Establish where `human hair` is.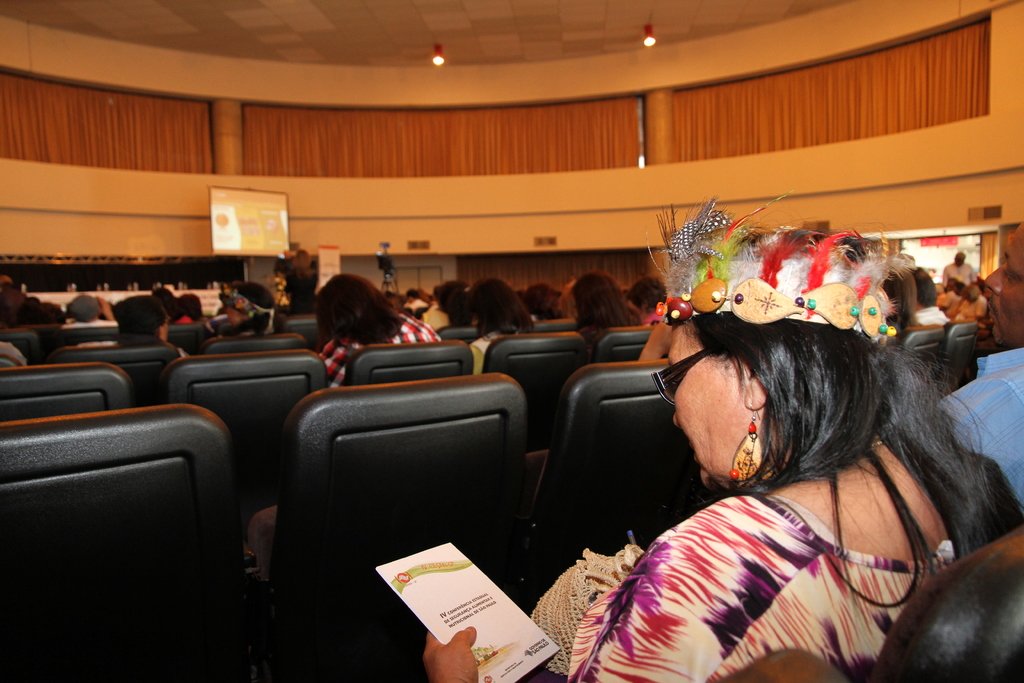
Established at bbox=[310, 272, 387, 359].
